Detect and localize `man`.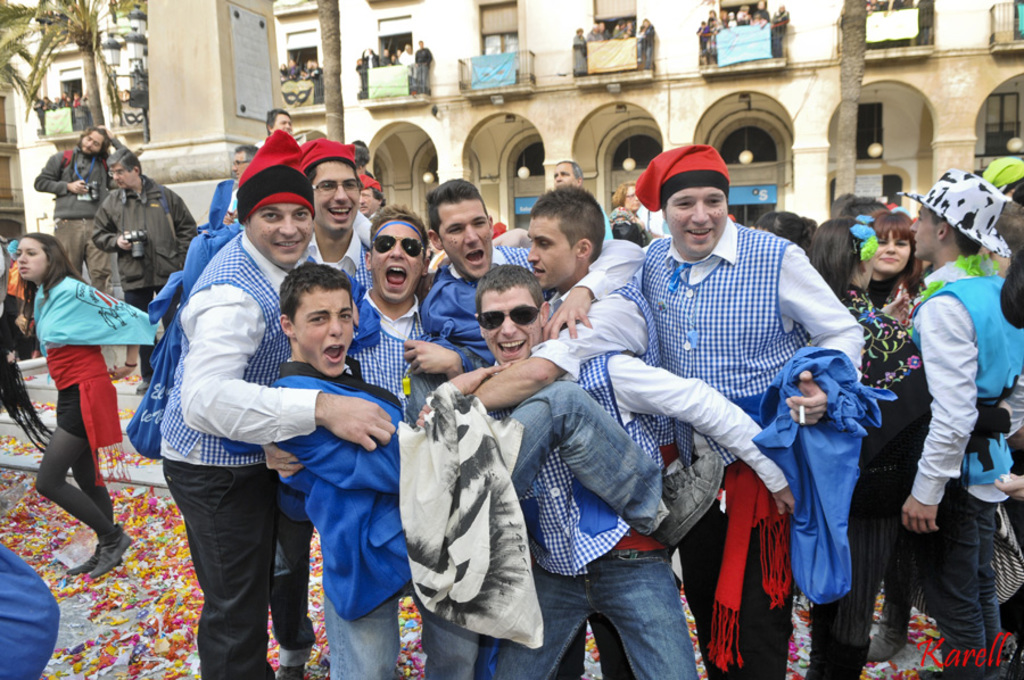
Localized at Rect(354, 173, 389, 223).
